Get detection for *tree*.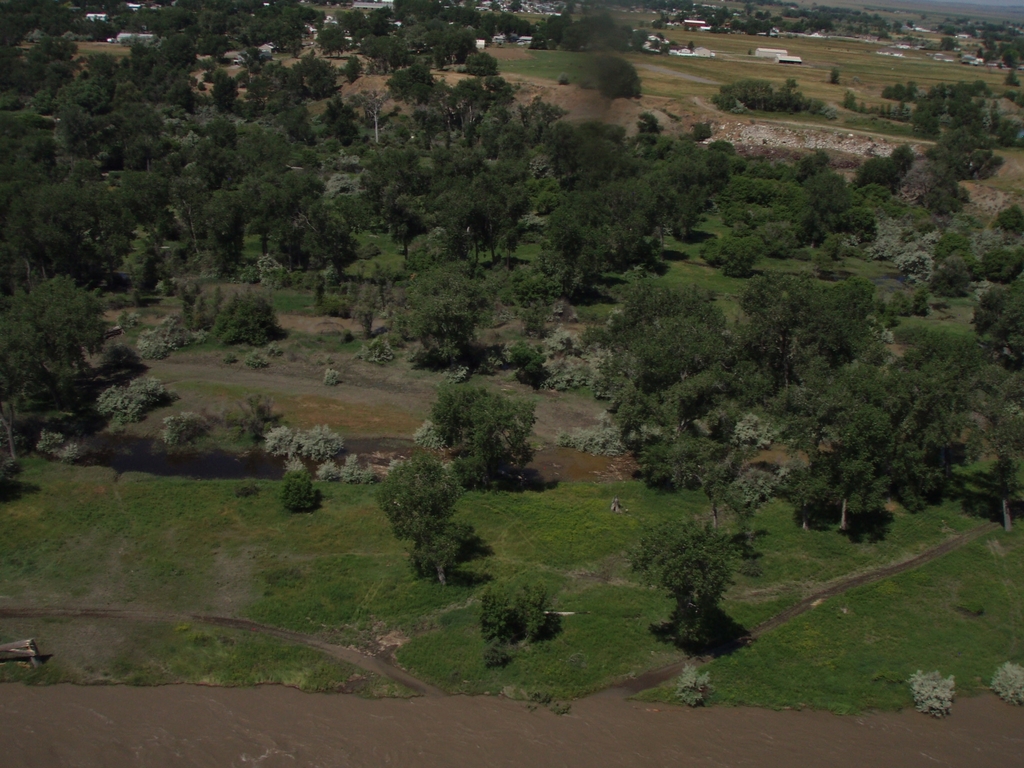
Detection: crop(165, 150, 218, 226).
